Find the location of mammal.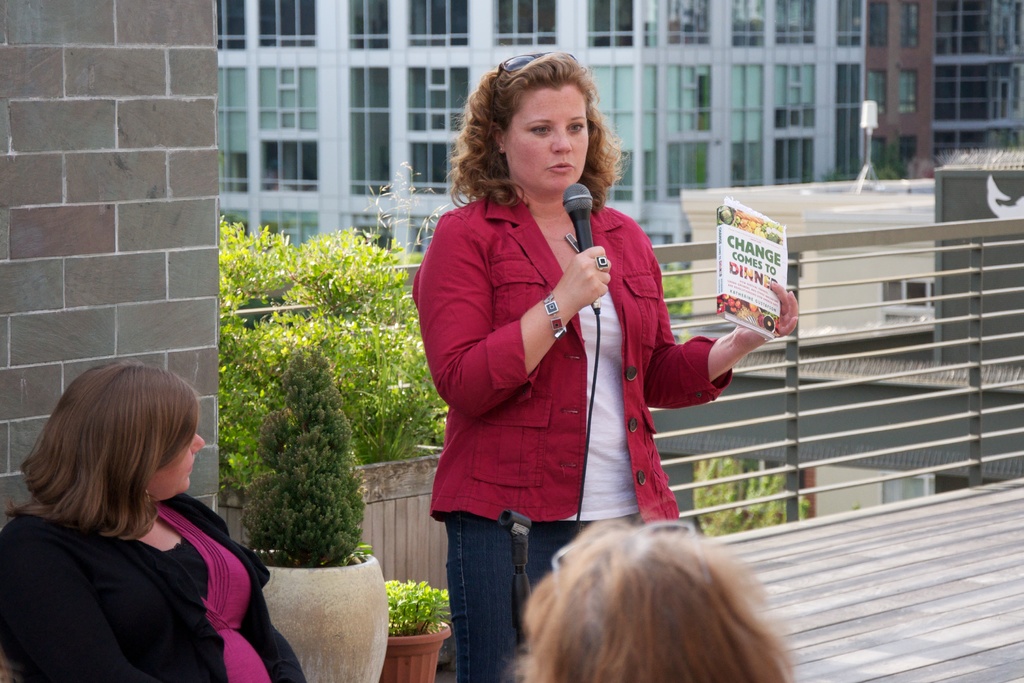
Location: x1=408, y1=50, x2=799, y2=682.
